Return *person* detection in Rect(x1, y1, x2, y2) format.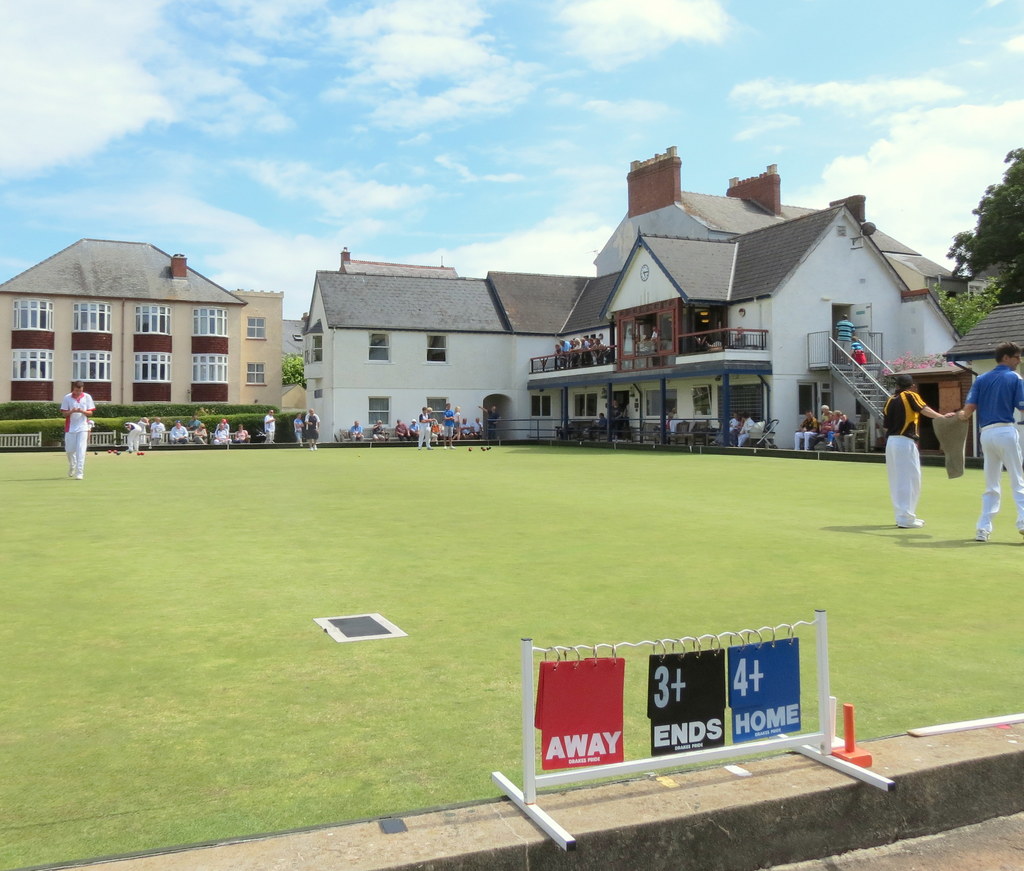
Rect(33, 363, 88, 479).
